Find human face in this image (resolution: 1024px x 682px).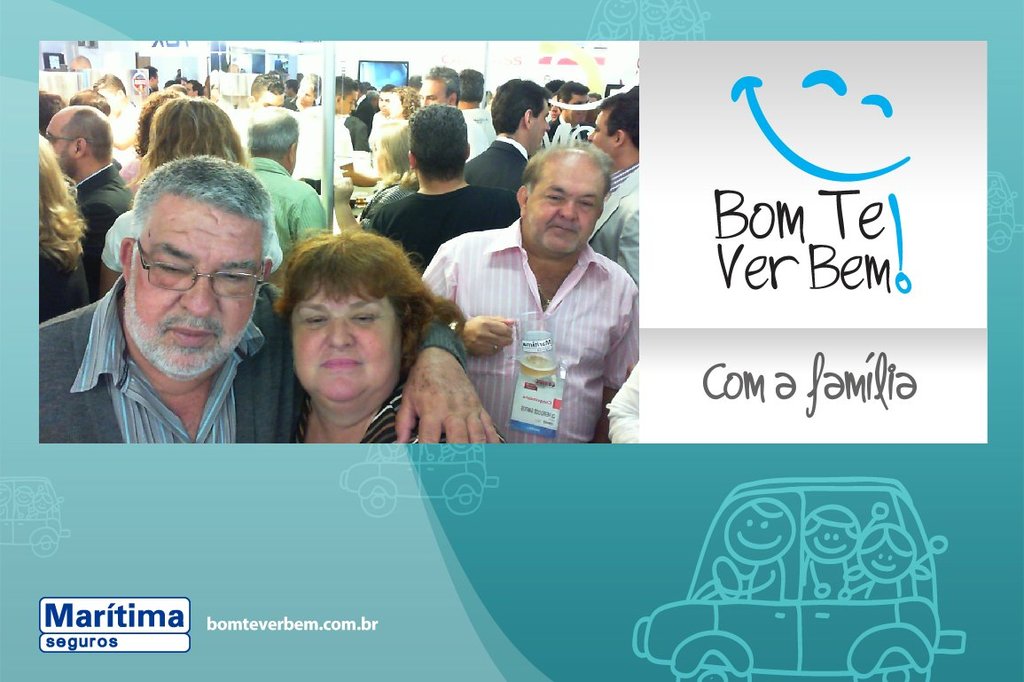
pyautogui.locateOnScreen(295, 81, 311, 101).
